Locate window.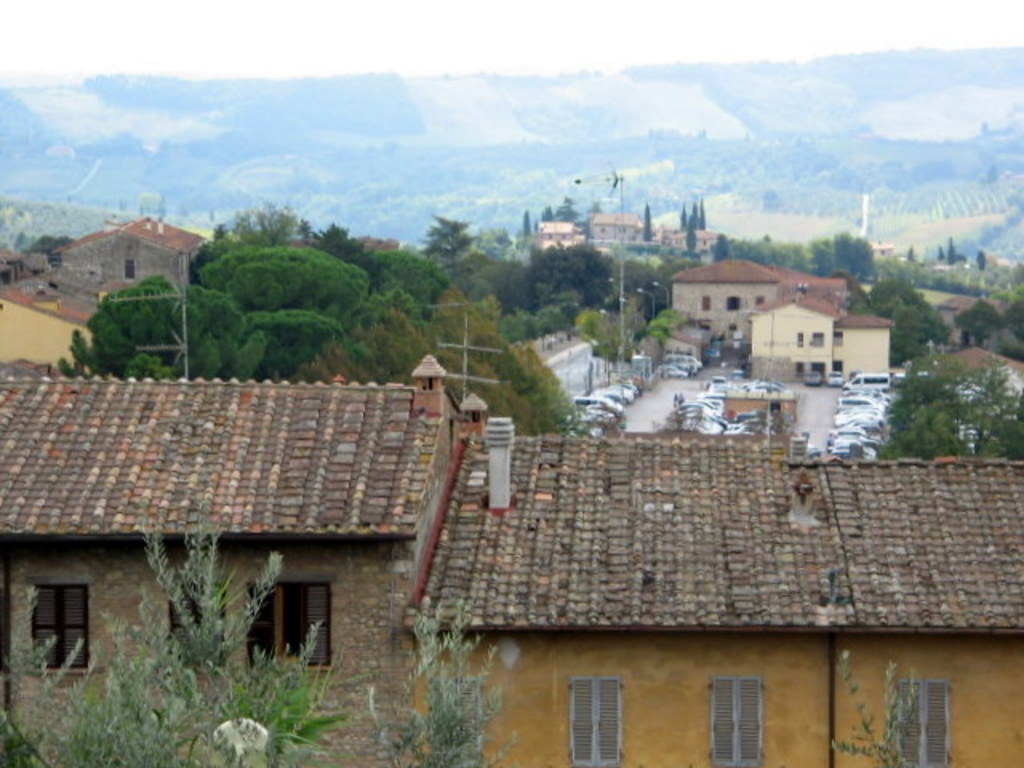
Bounding box: locate(702, 296, 712, 312).
